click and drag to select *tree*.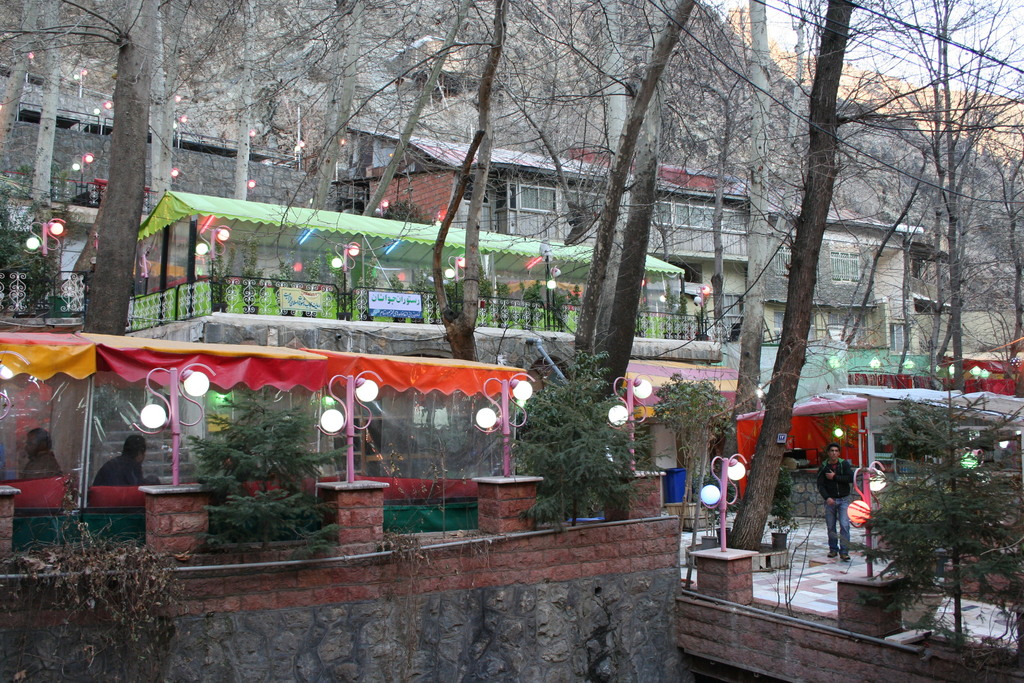
Selection: {"left": 887, "top": 363, "right": 1014, "bottom": 627}.
